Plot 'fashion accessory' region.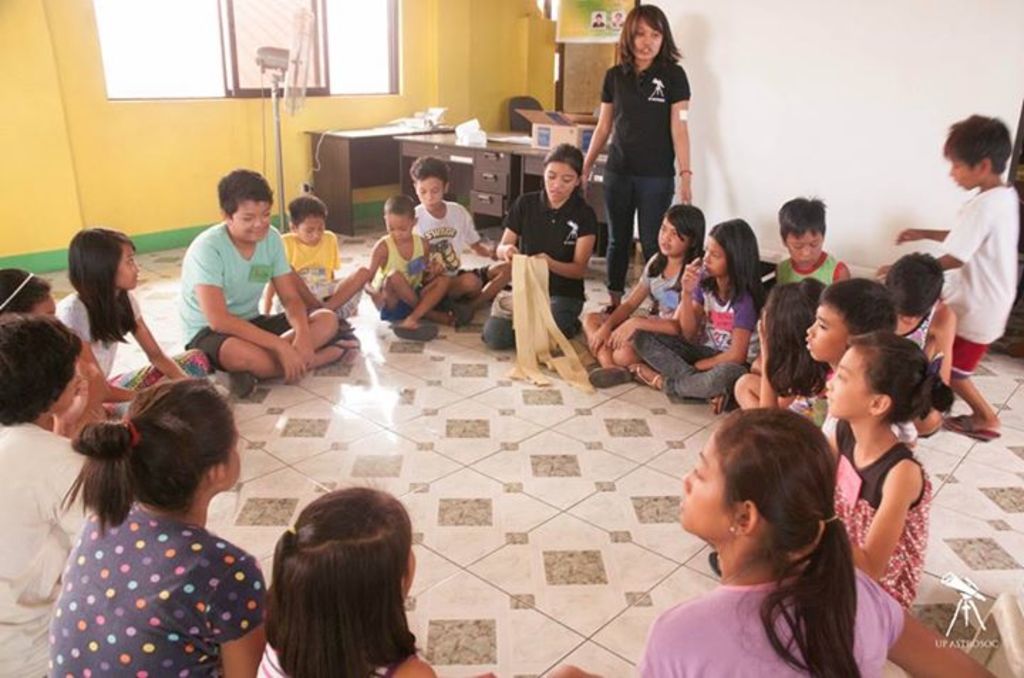
Plotted at BBox(118, 416, 144, 449).
